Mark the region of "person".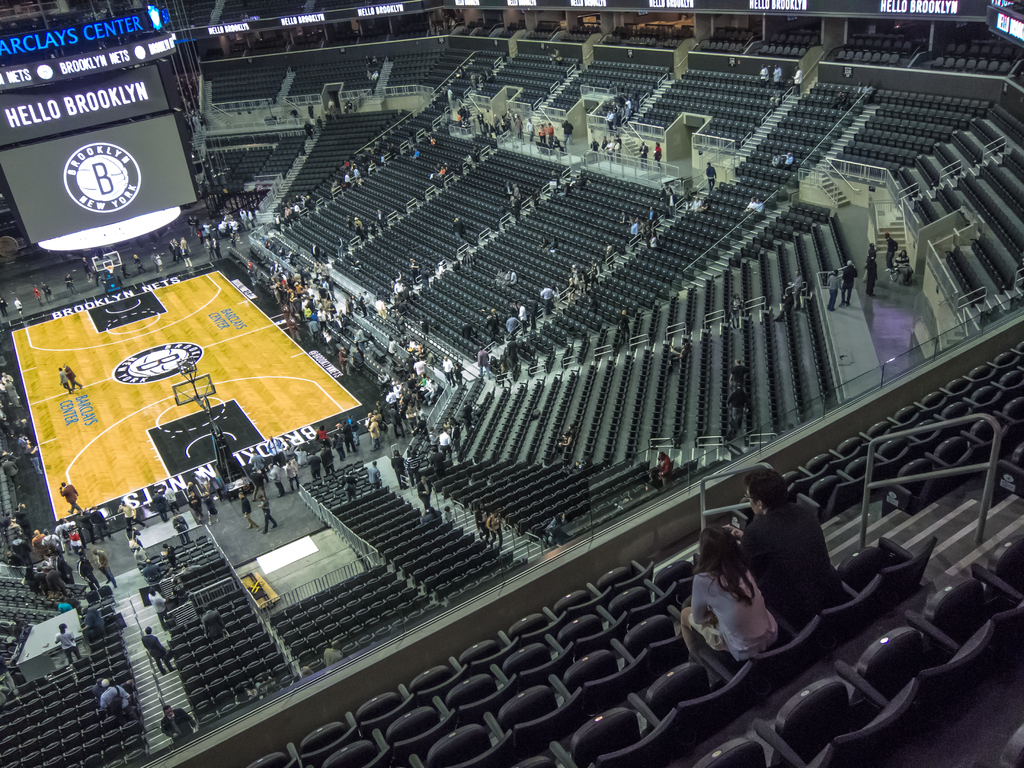
Region: <box>695,518,783,684</box>.
